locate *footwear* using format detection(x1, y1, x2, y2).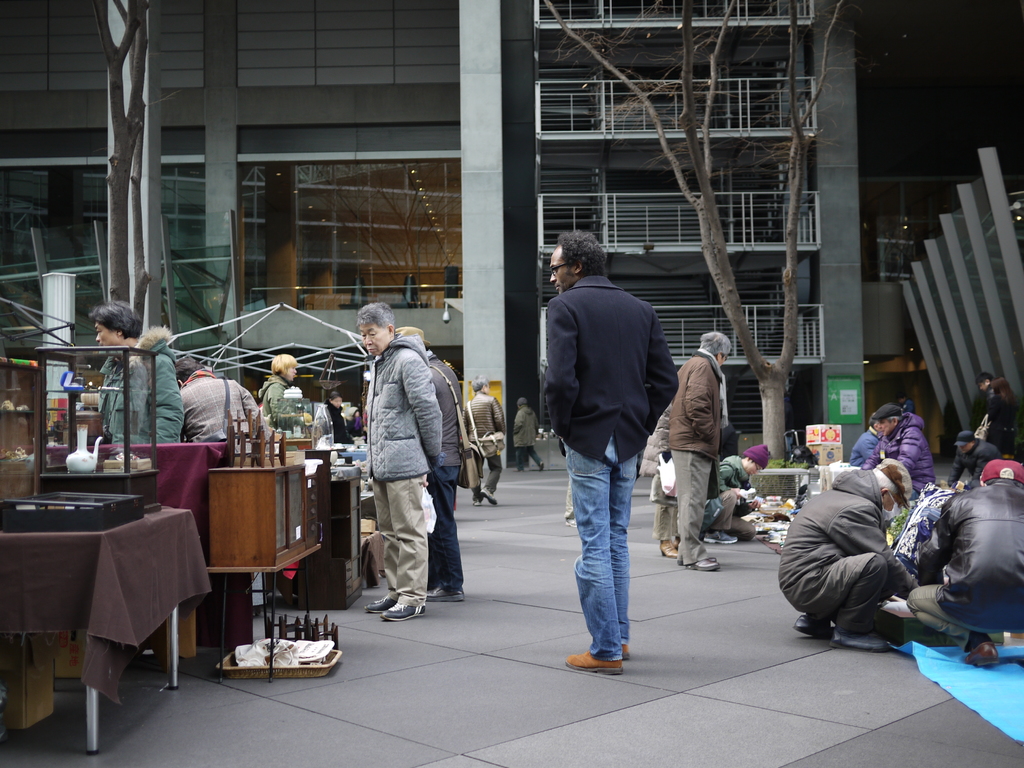
detection(705, 532, 739, 544).
